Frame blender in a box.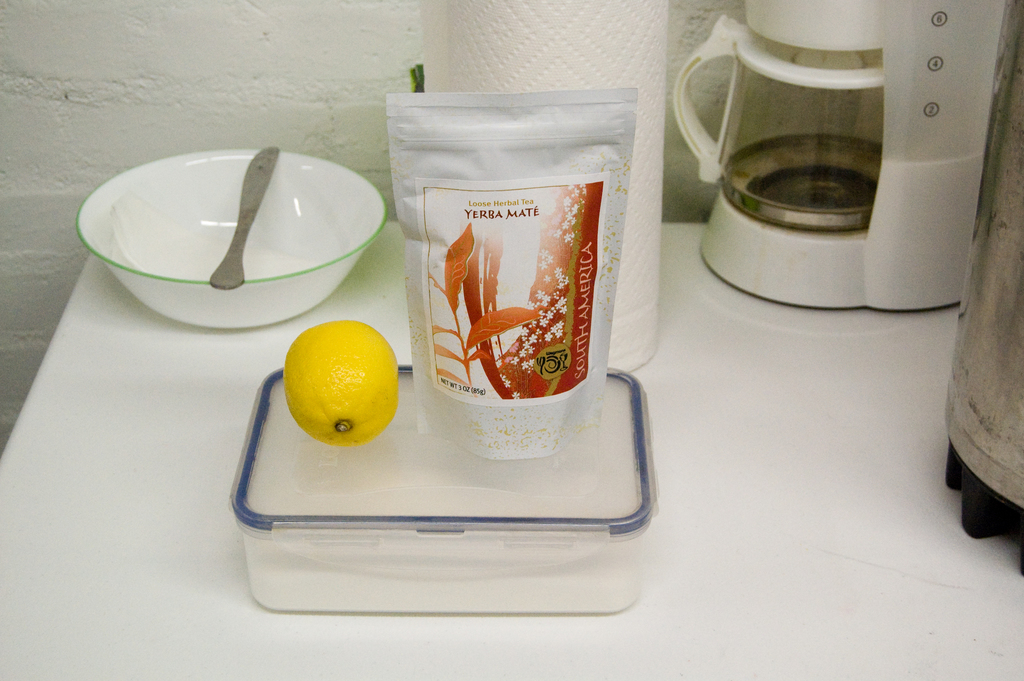
crop(941, 0, 1023, 571).
